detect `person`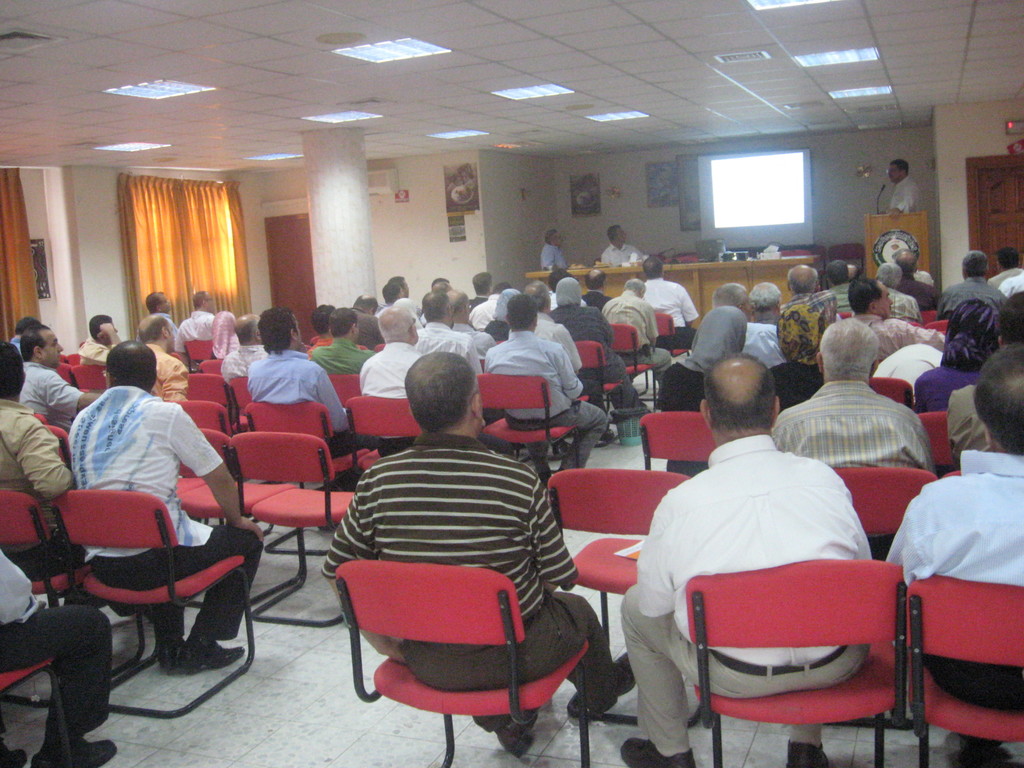
region(764, 300, 826, 415)
